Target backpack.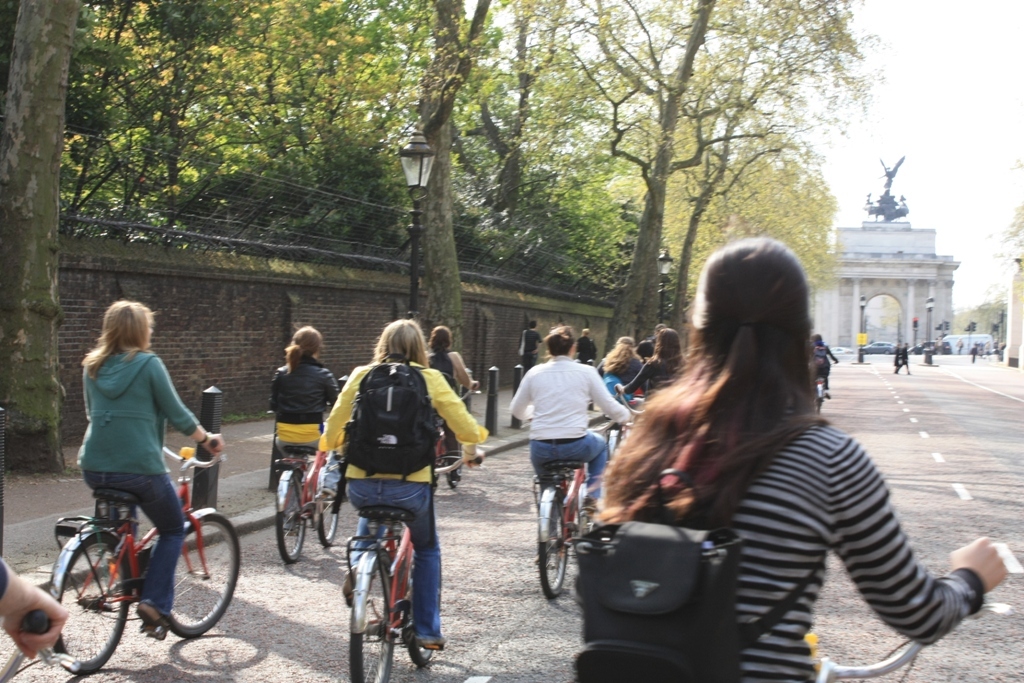
Target region: box(582, 461, 844, 682).
